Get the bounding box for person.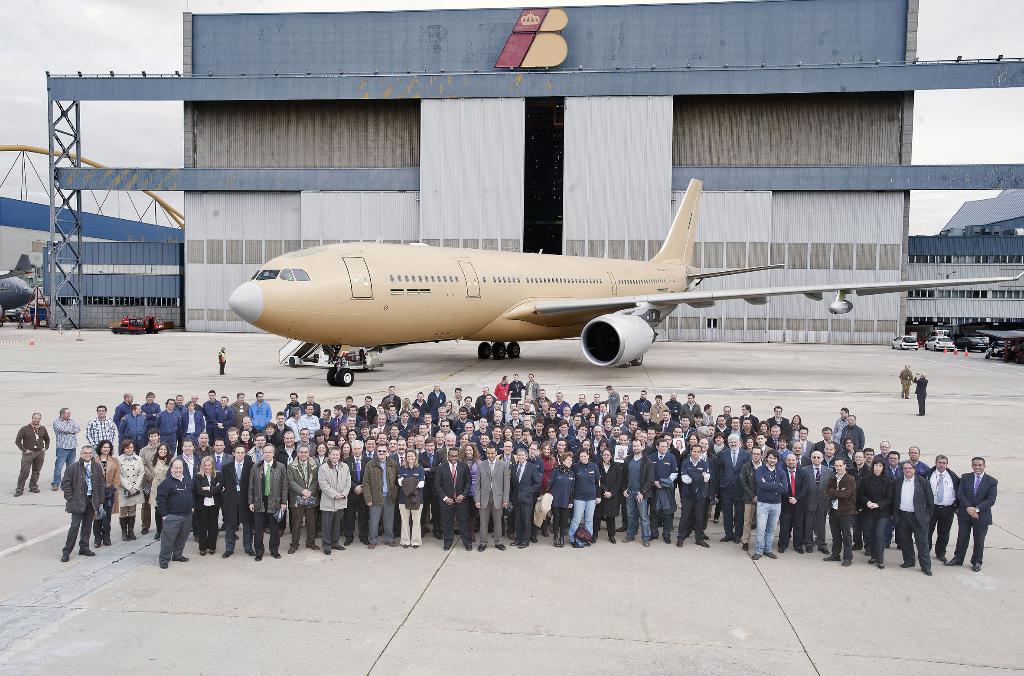
detection(738, 415, 756, 443).
